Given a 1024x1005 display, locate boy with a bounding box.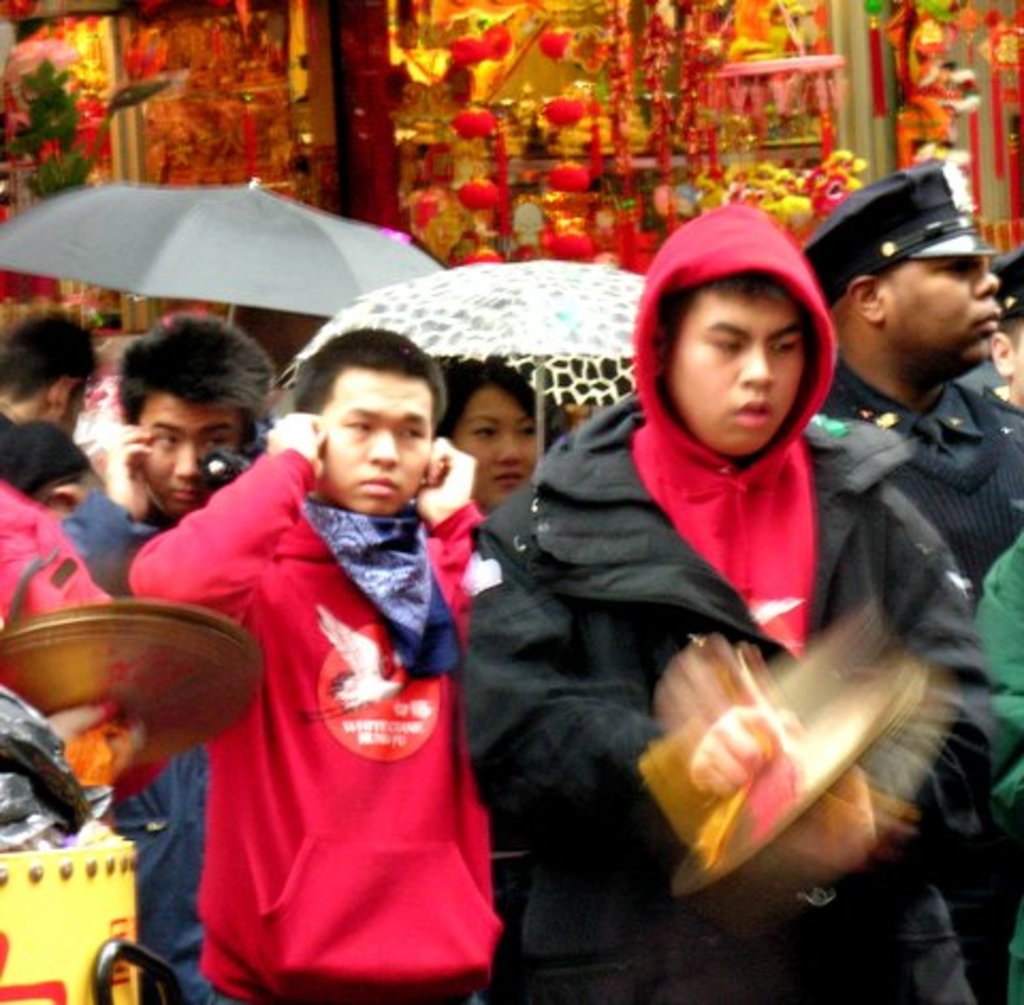
Located: crop(126, 324, 489, 1003).
